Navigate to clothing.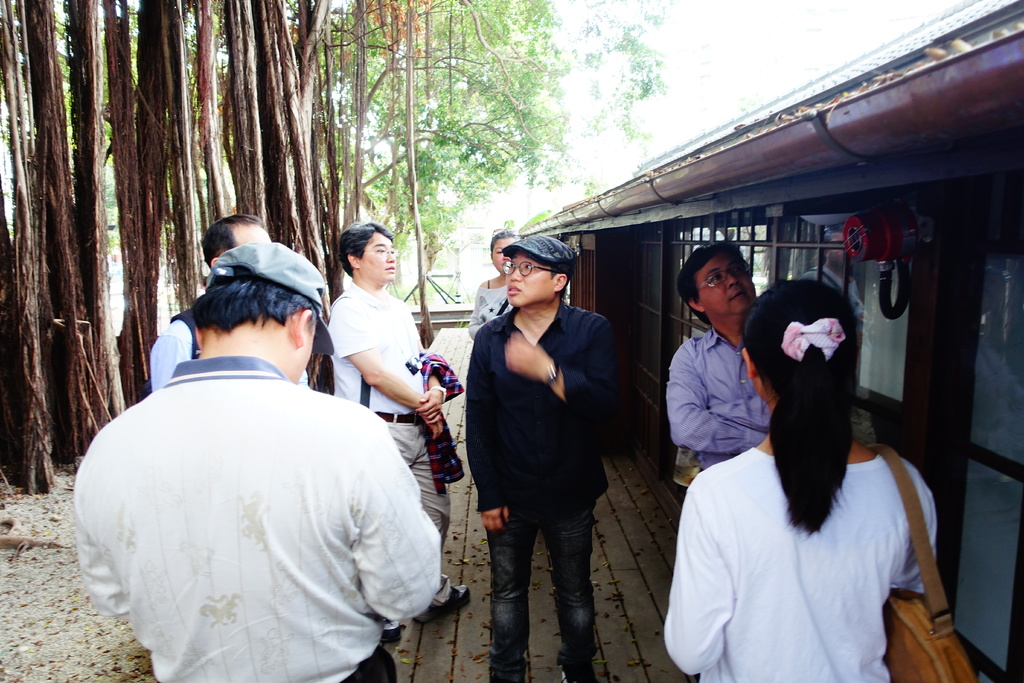
Navigation target: 461:305:610:682.
